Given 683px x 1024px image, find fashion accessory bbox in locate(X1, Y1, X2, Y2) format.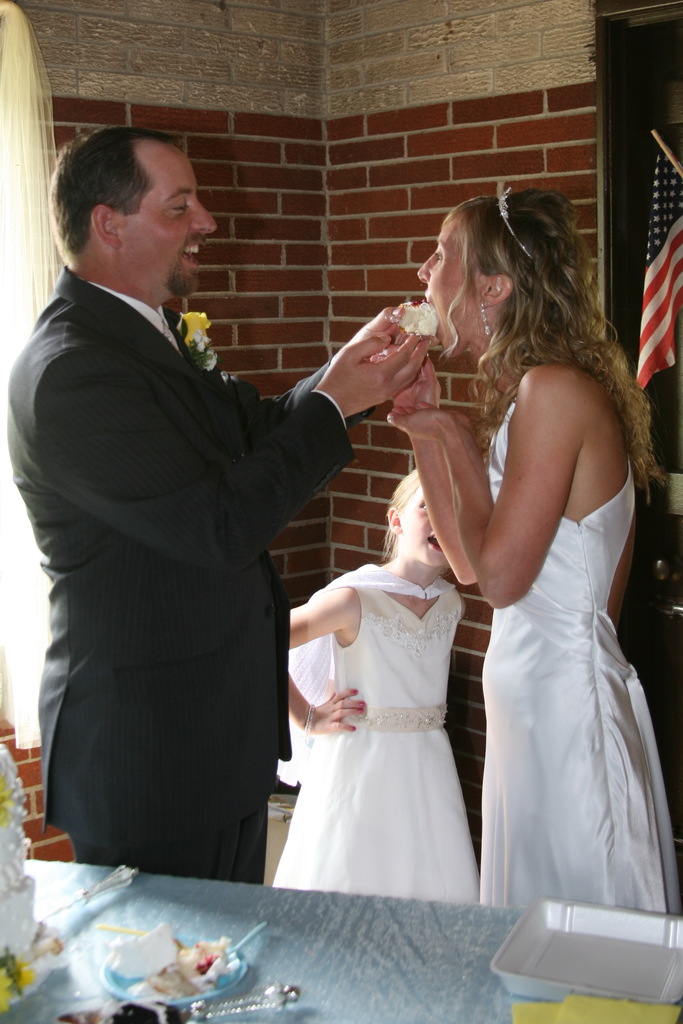
locate(353, 727, 355, 731).
